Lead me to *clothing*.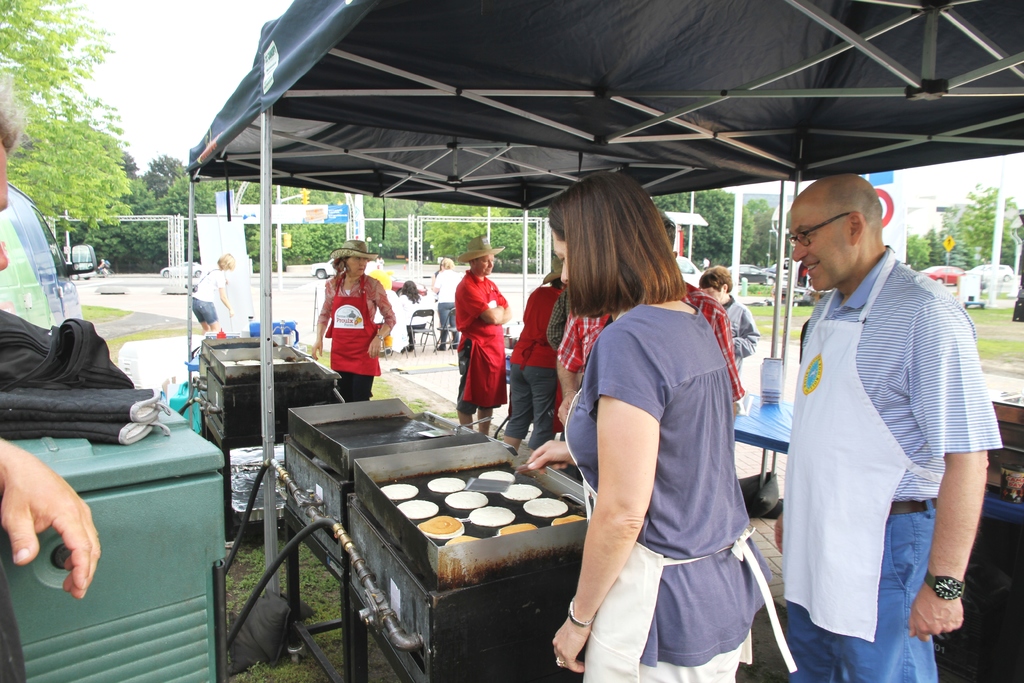
Lead to 399/292/427/340.
